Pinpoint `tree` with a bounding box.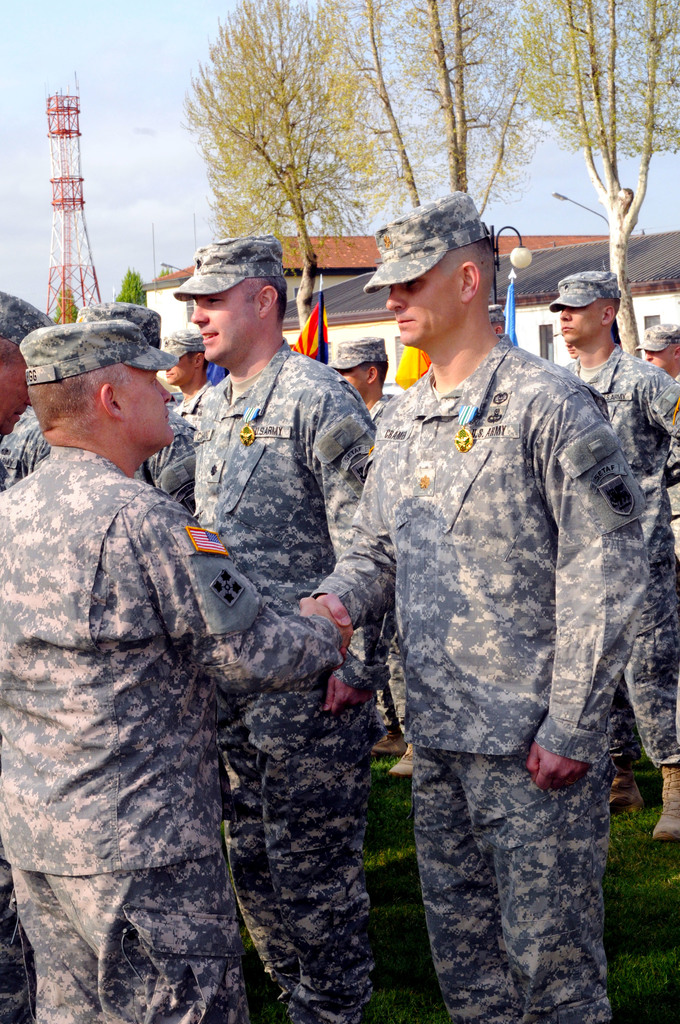
select_region(185, 0, 401, 330).
